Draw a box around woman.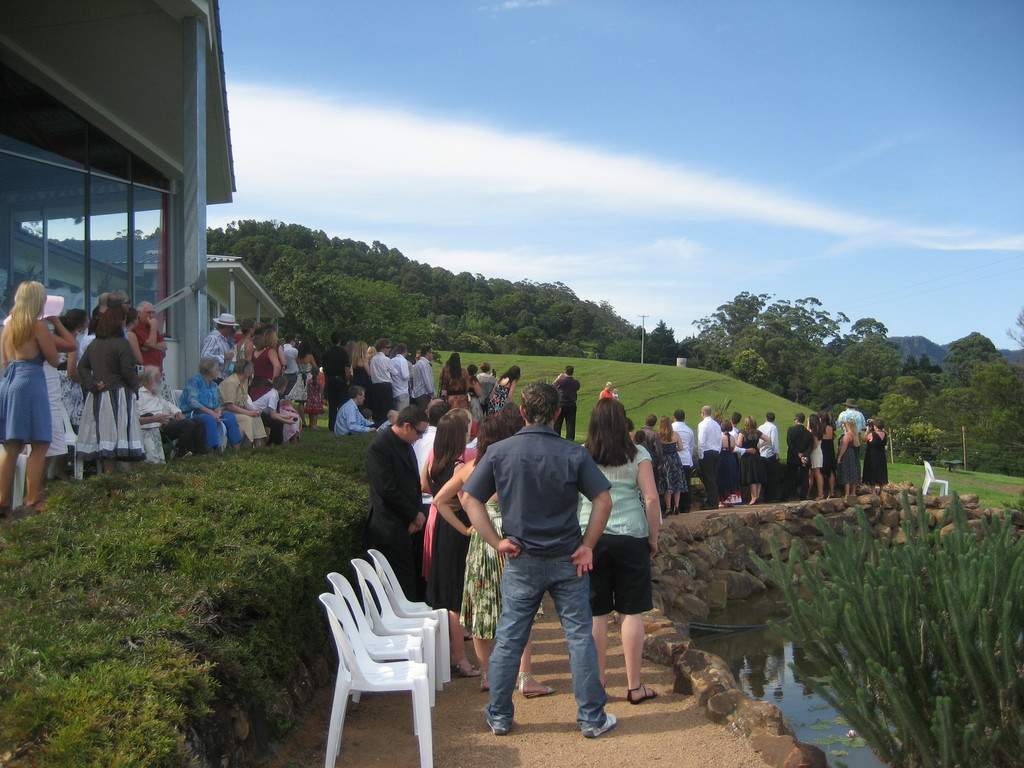
box(482, 362, 523, 428).
